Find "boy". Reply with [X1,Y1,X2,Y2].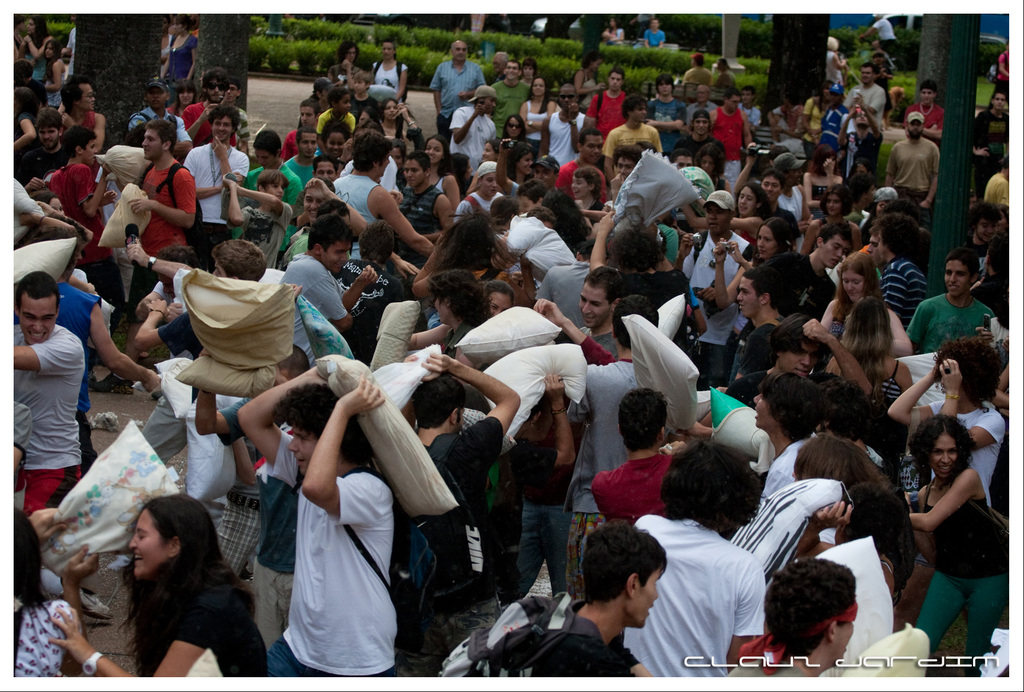
[515,175,557,218].
